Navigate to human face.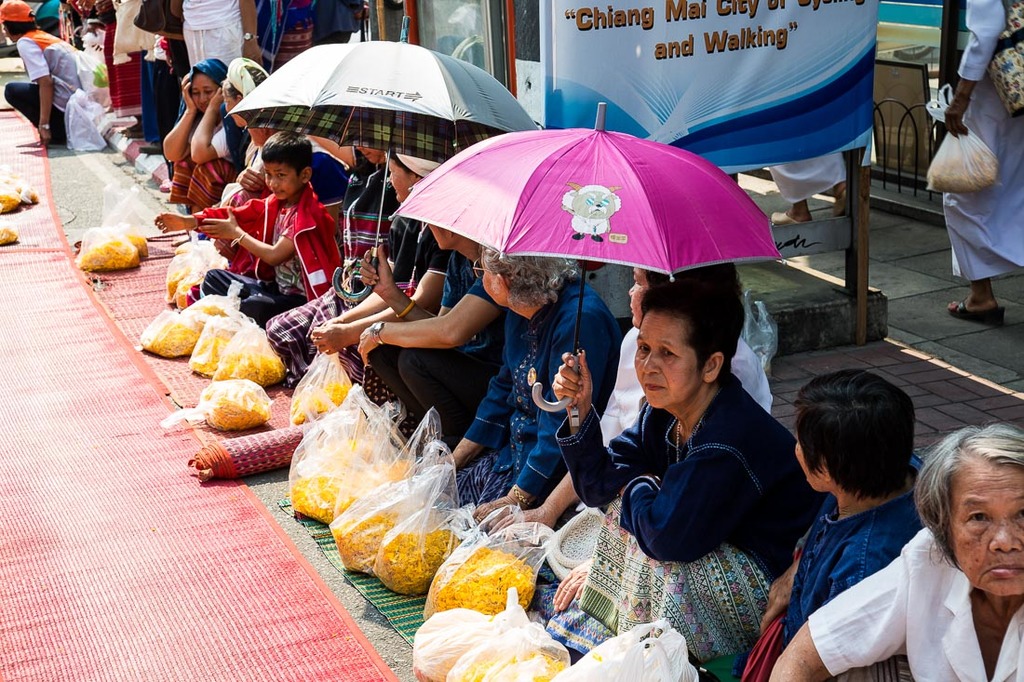
Navigation target: [949, 464, 1023, 596].
